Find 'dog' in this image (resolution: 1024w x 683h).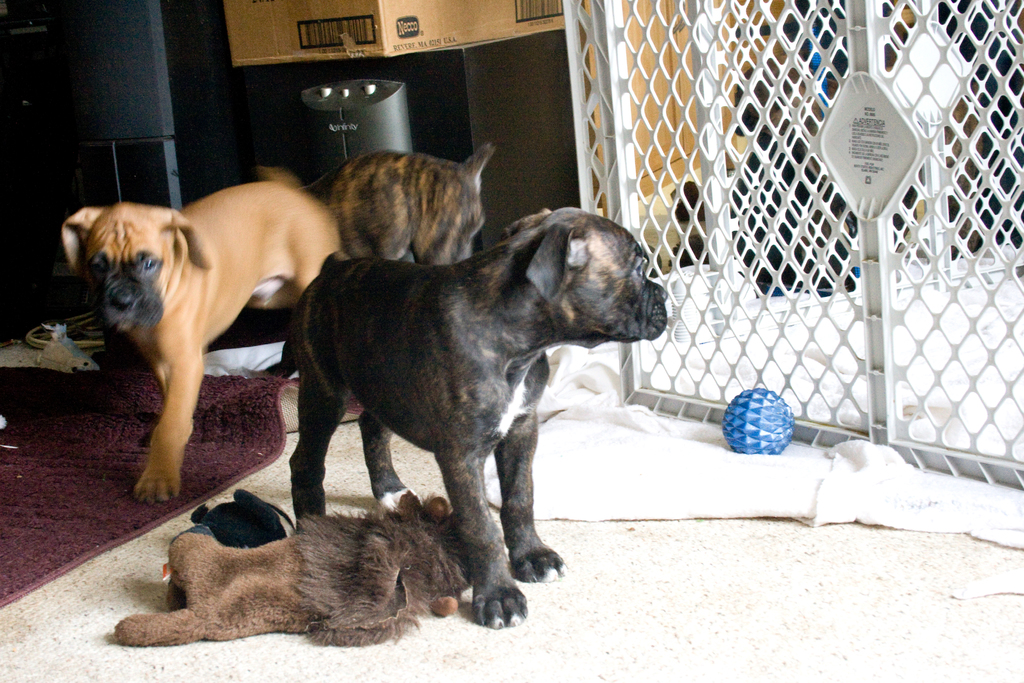
x1=234 y1=142 x2=500 y2=382.
